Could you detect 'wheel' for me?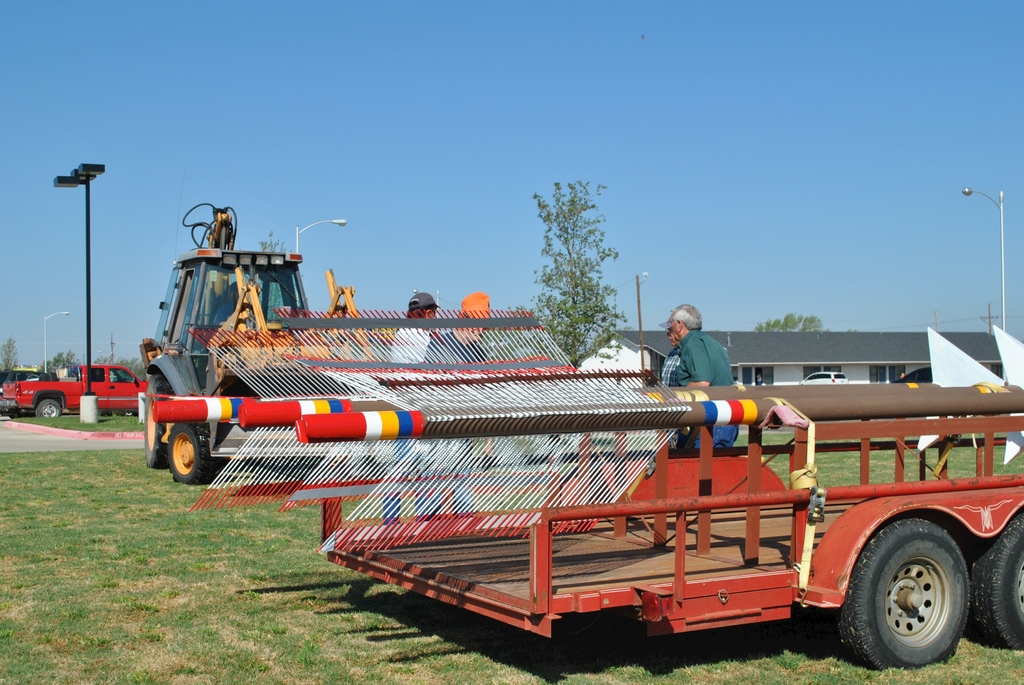
Detection result: x1=164 y1=424 x2=225 y2=487.
